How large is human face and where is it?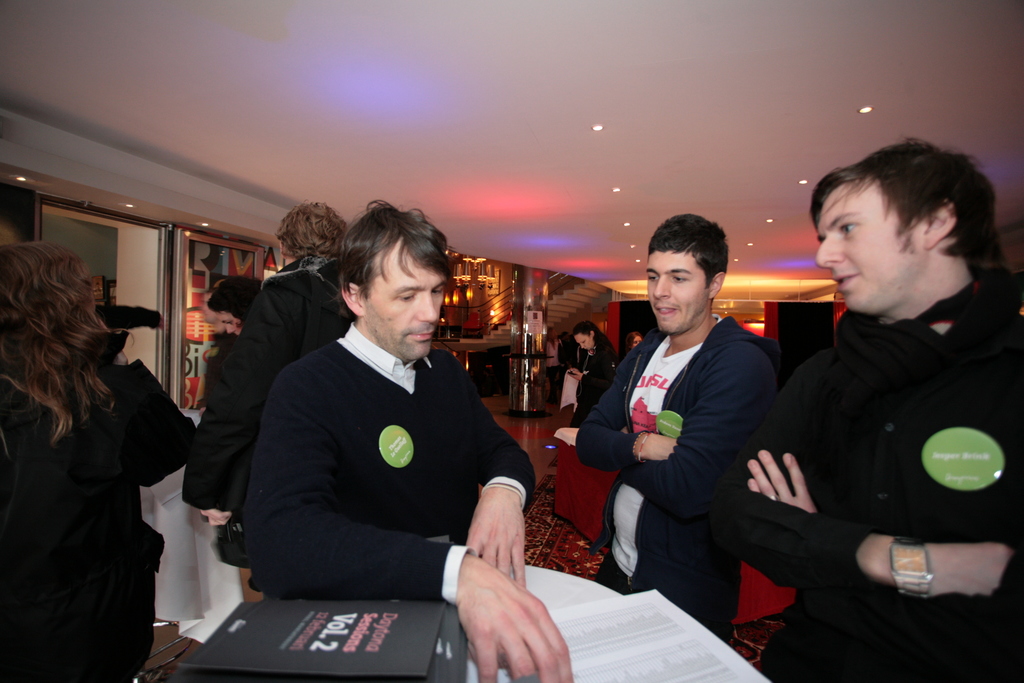
Bounding box: detection(815, 183, 924, 317).
